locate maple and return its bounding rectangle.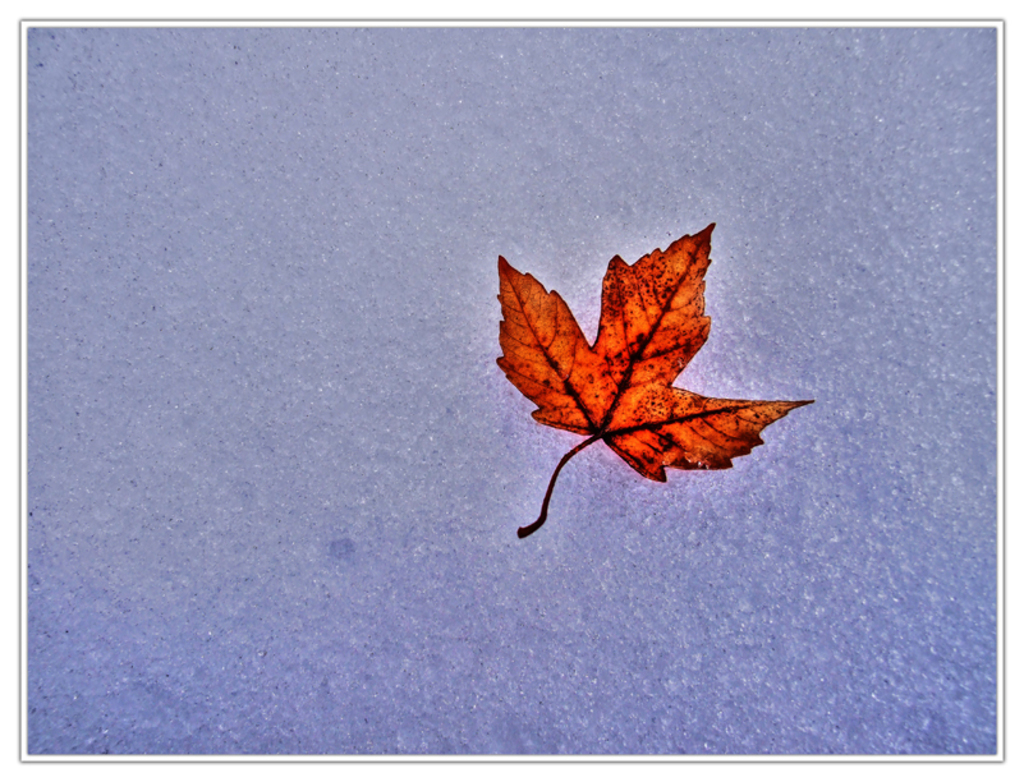
bbox(499, 220, 818, 535).
